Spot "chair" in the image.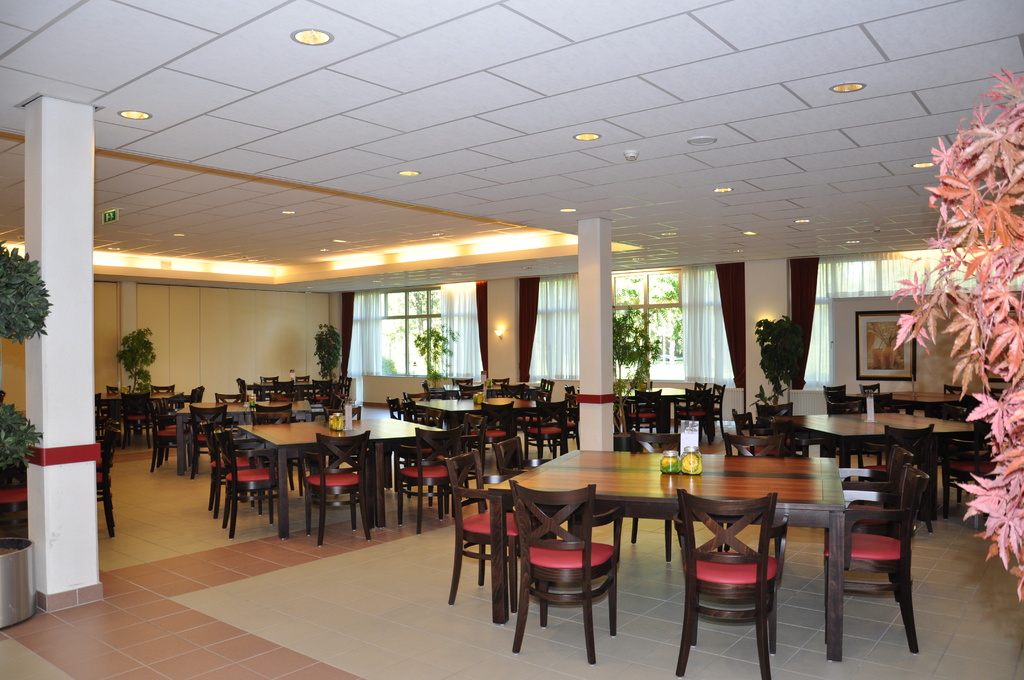
"chair" found at BBox(471, 401, 511, 477).
